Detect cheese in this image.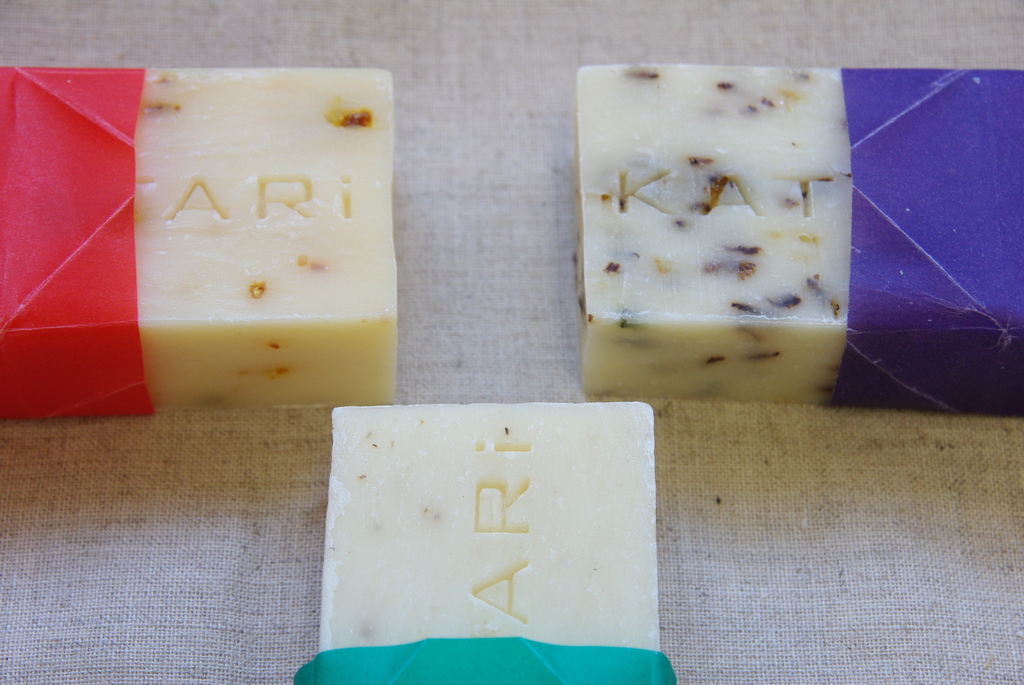
Detection: detection(575, 56, 847, 405).
